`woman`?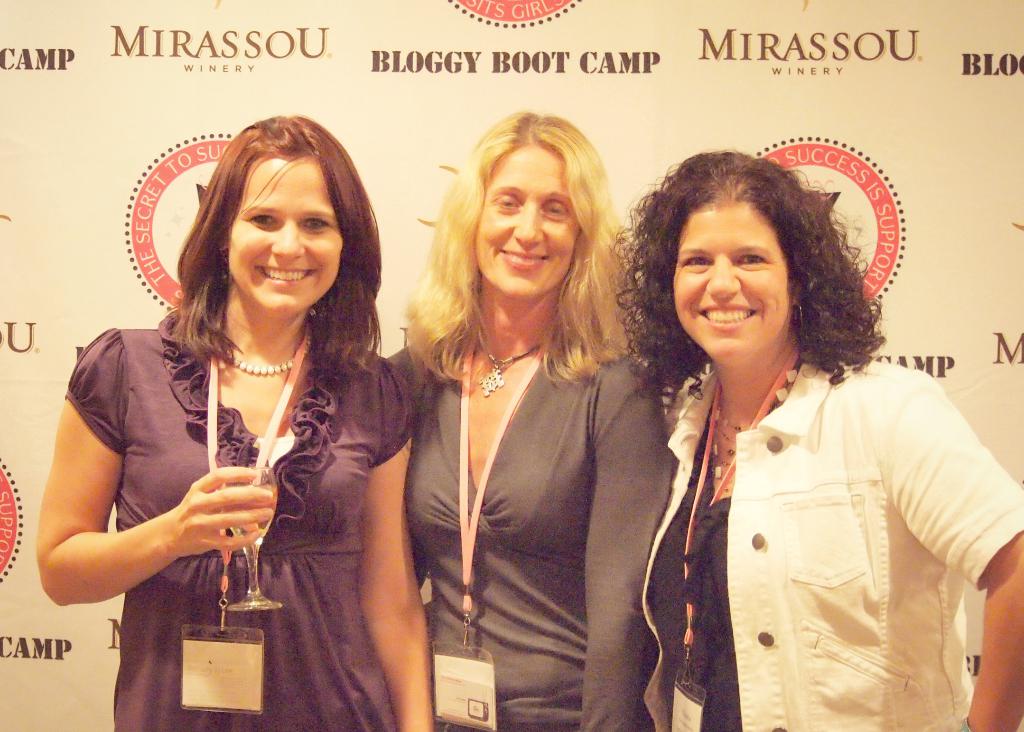
x1=367 y1=103 x2=680 y2=731
